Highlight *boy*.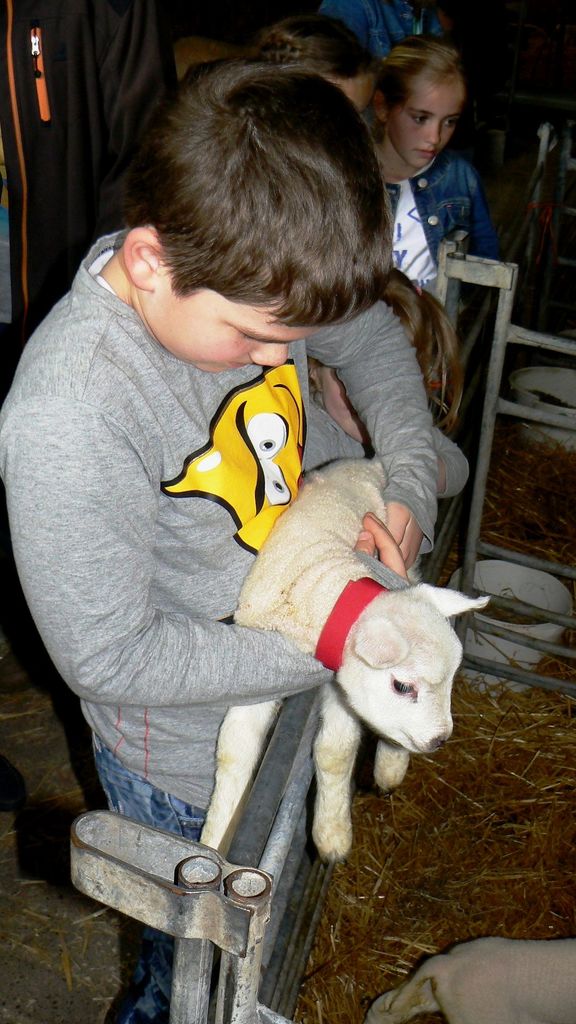
Highlighted region: crop(1, 58, 437, 1023).
